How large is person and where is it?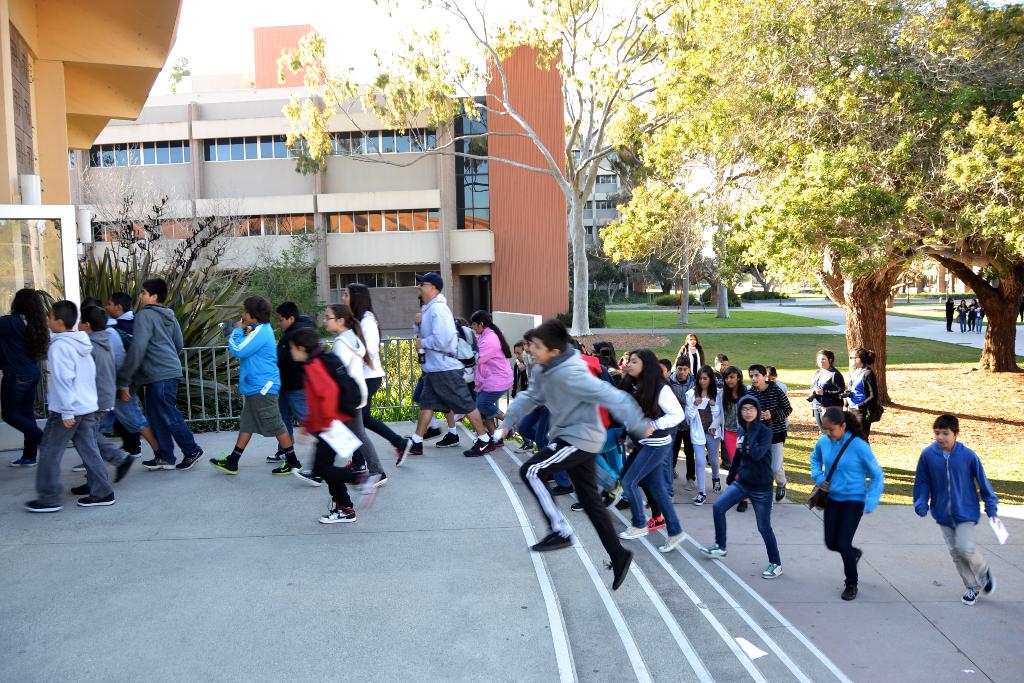
Bounding box: 298,325,351,529.
